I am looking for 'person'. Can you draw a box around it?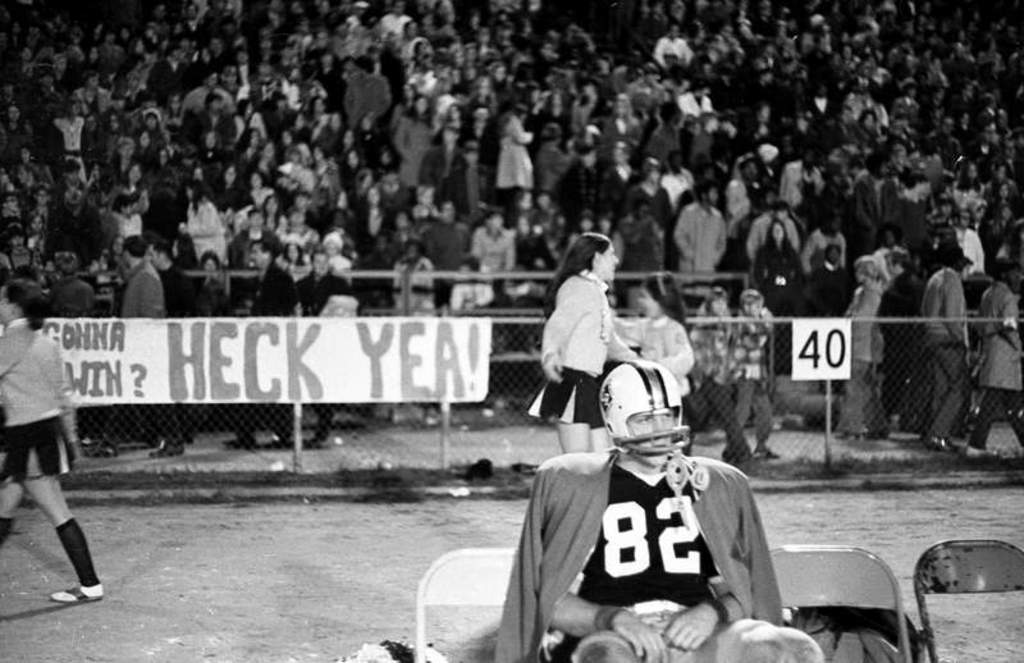
Sure, the bounding box is bbox=[852, 152, 904, 239].
